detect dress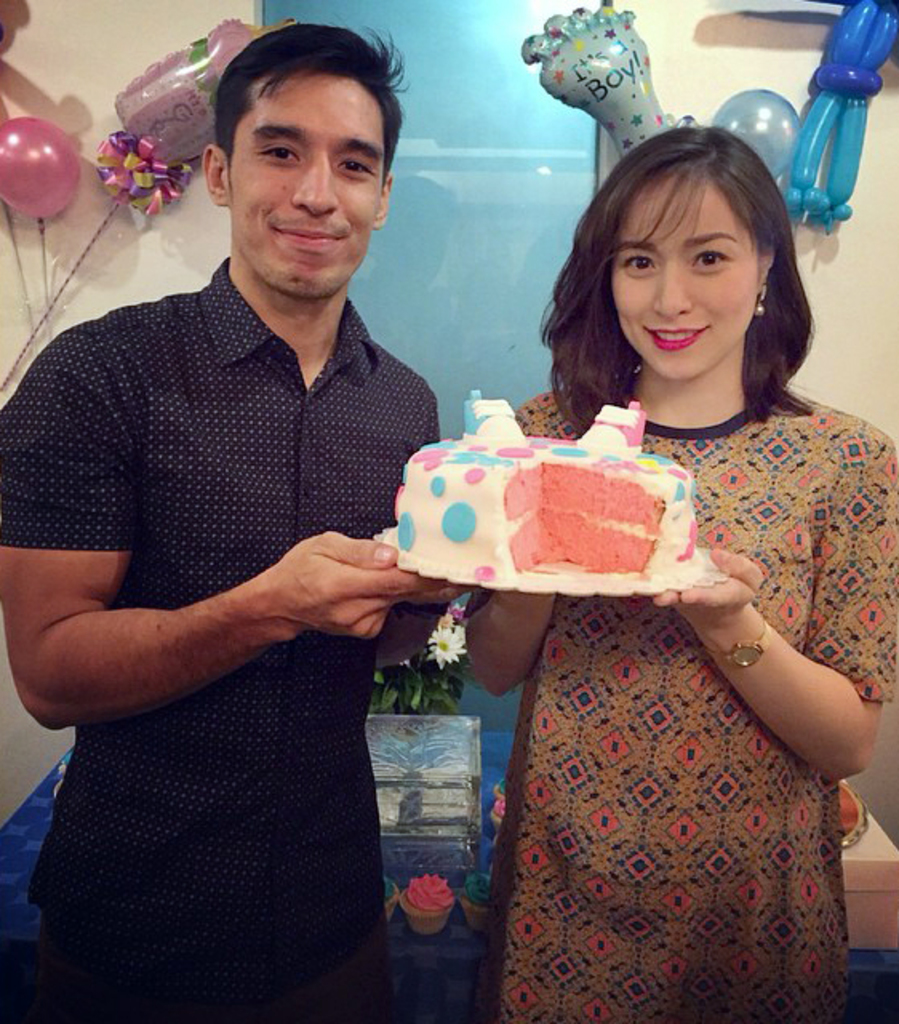
510 387 897 1022
